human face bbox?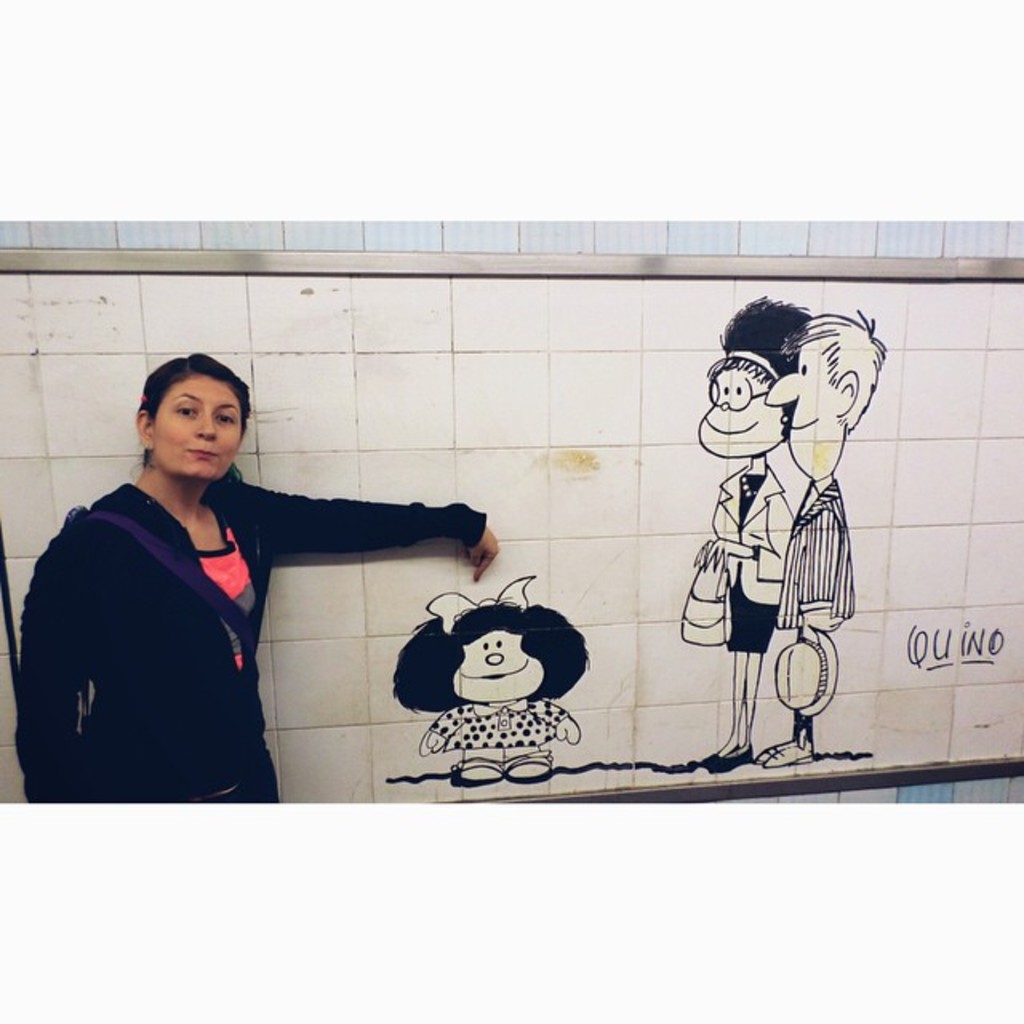
box=[758, 333, 842, 480]
